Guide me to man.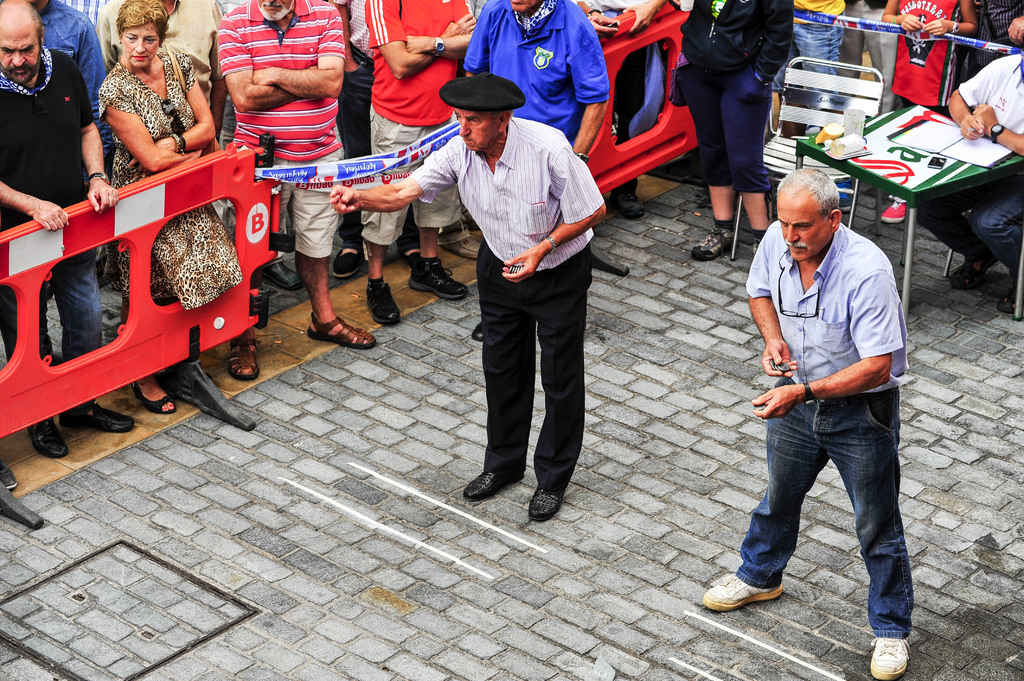
Guidance: [730, 149, 924, 632].
